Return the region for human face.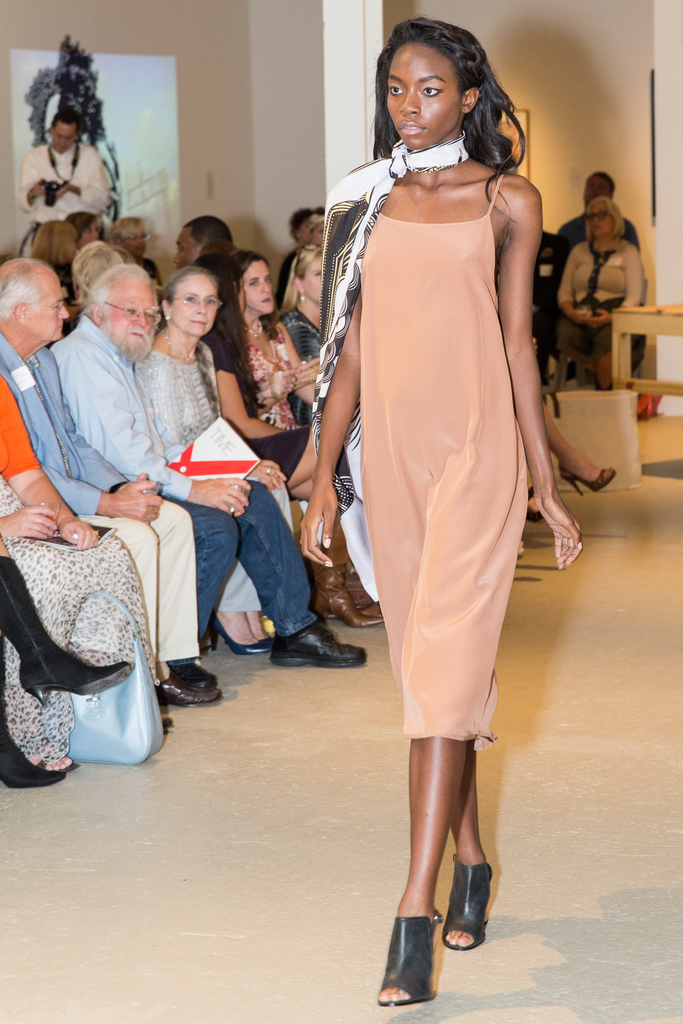
x1=384, y1=42, x2=460, y2=149.
